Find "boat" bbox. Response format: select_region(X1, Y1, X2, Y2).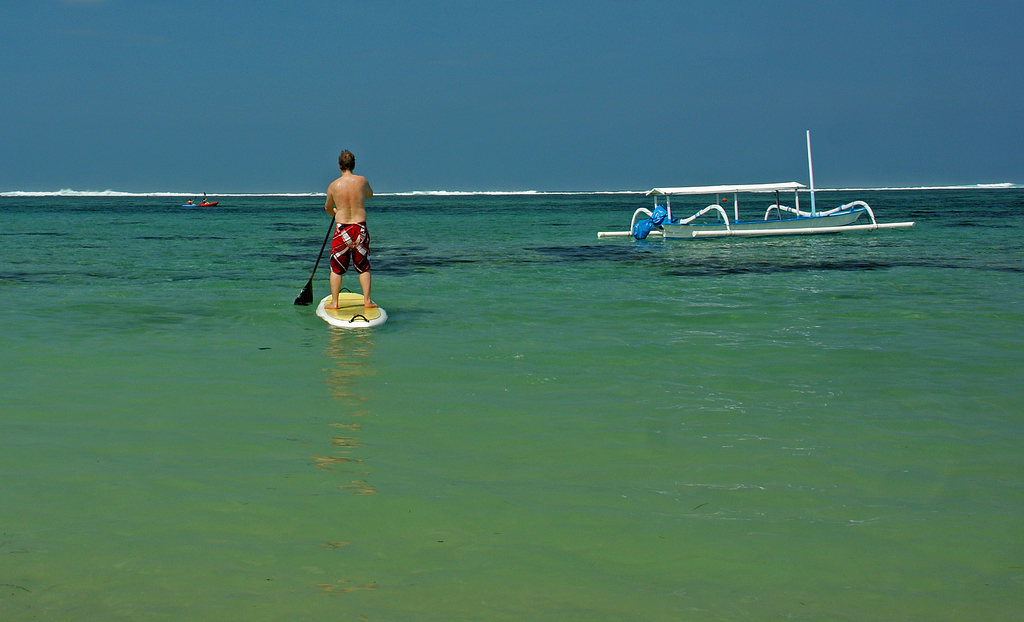
select_region(316, 285, 388, 331).
